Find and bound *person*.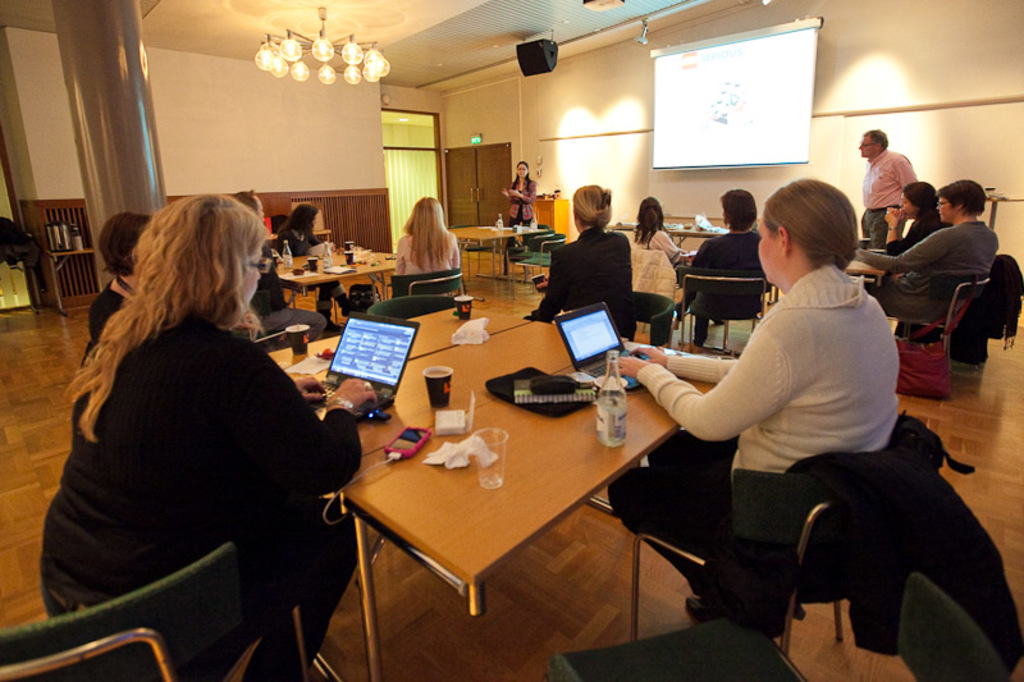
Bound: Rect(604, 180, 895, 637).
